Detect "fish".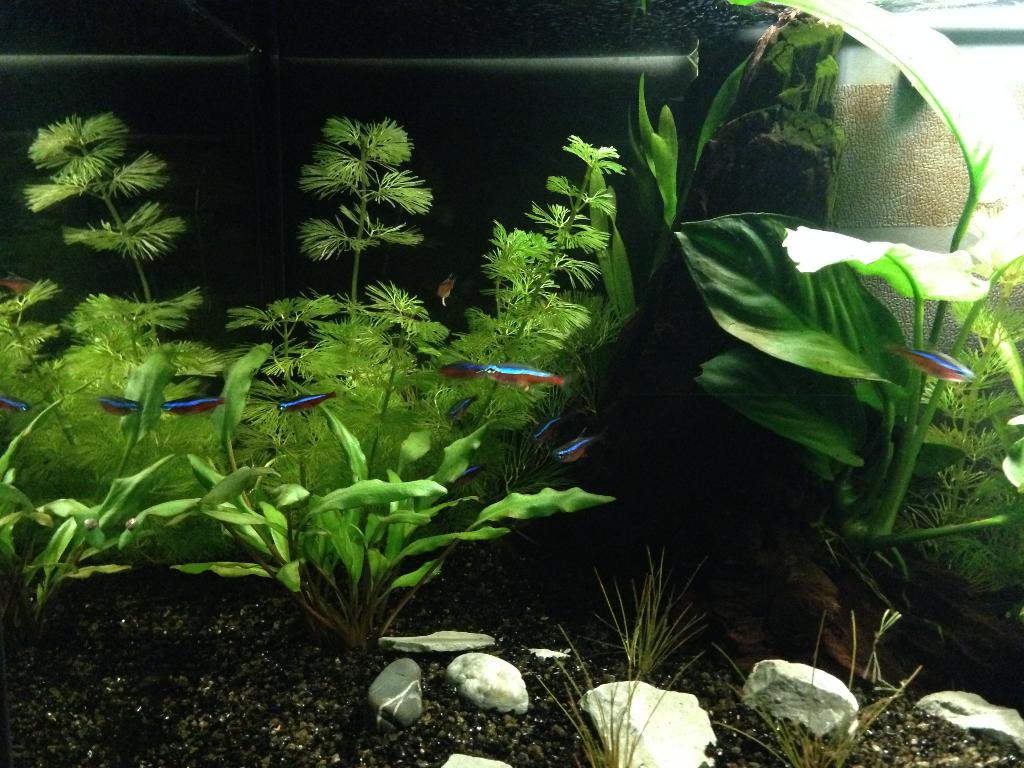
Detected at bbox=(435, 275, 457, 300).
